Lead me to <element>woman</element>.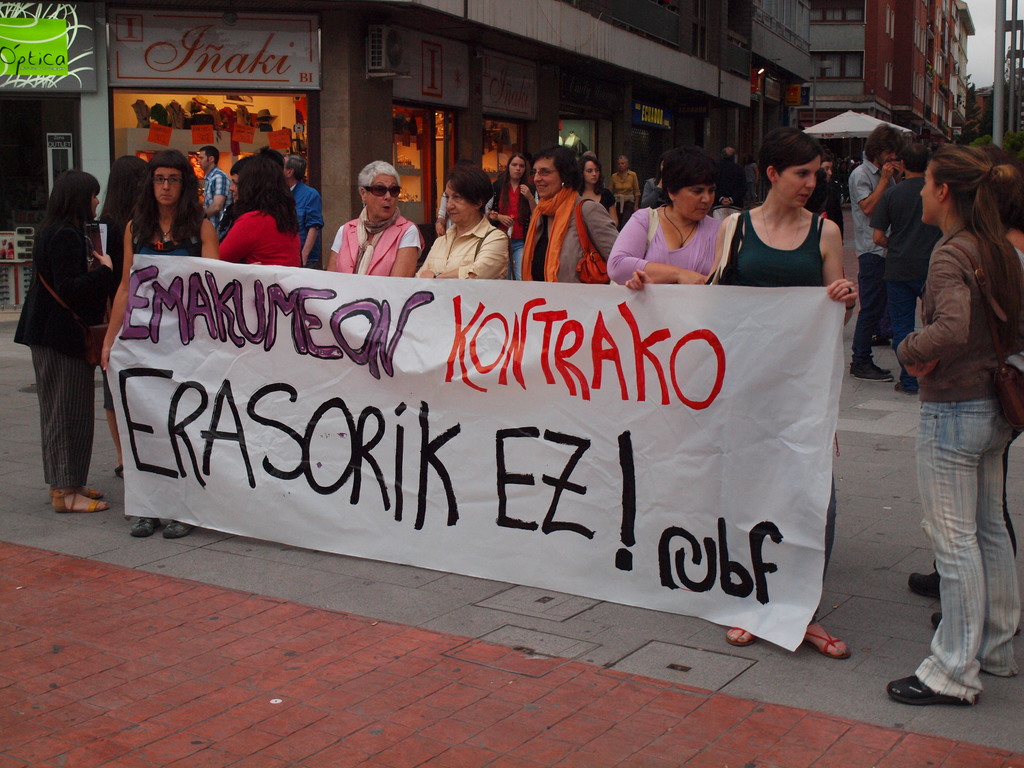
Lead to x1=414 y1=165 x2=510 y2=282.
